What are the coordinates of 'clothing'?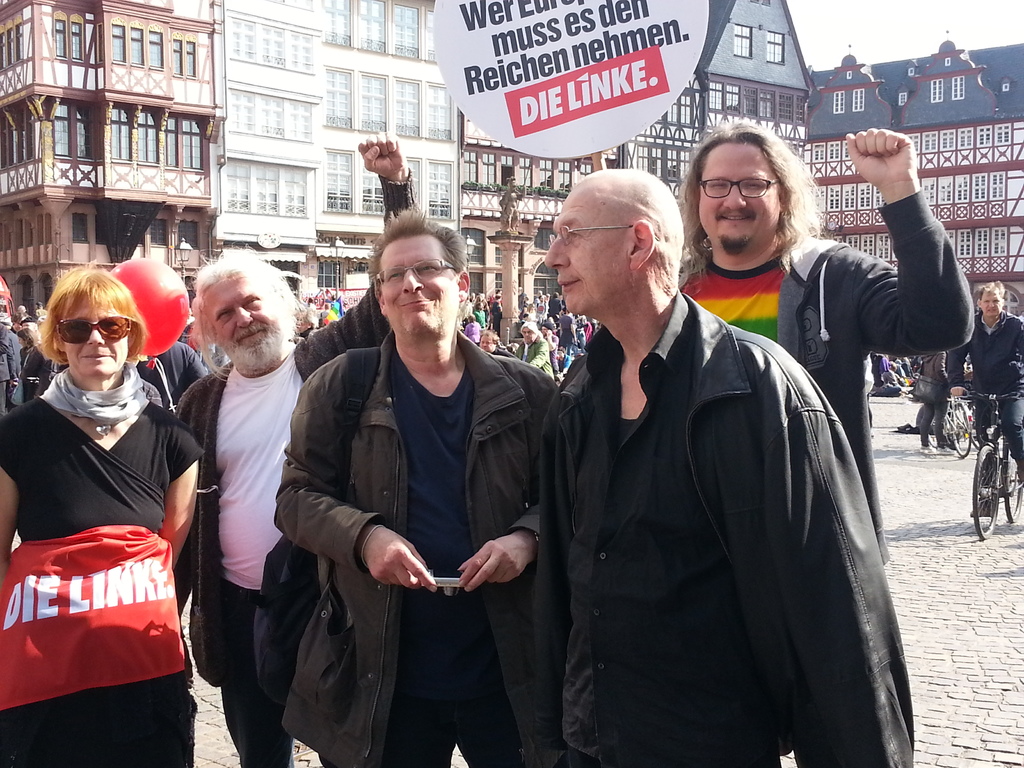
519/333/550/379.
